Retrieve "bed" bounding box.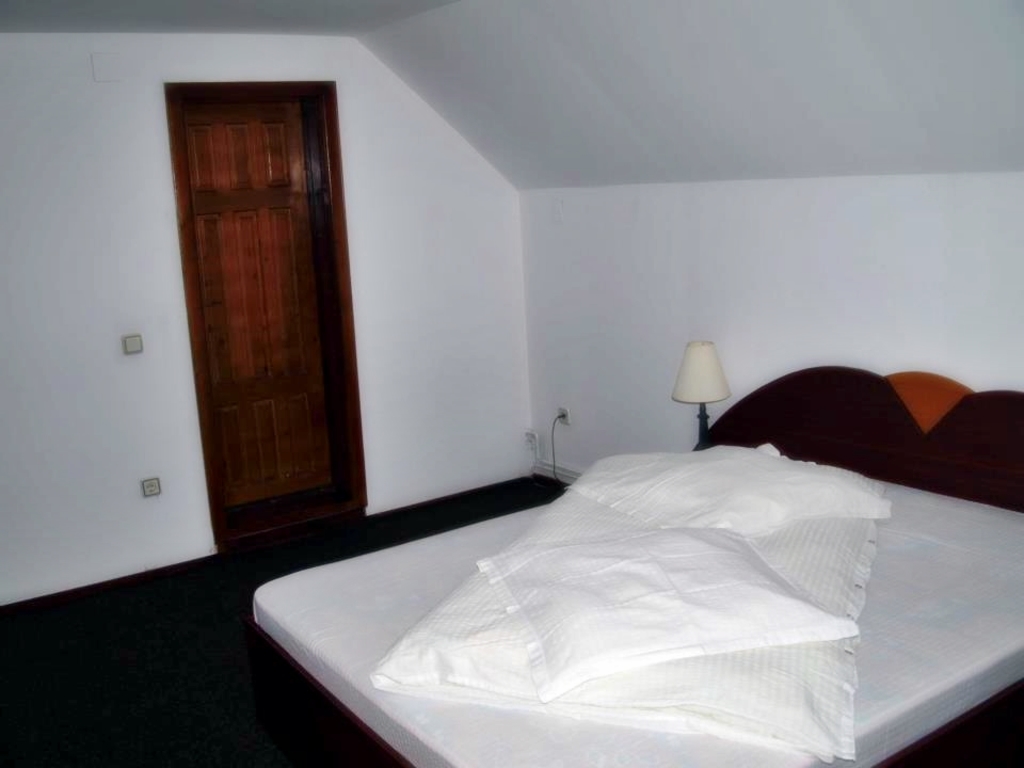
Bounding box: bbox=(246, 358, 1023, 767).
